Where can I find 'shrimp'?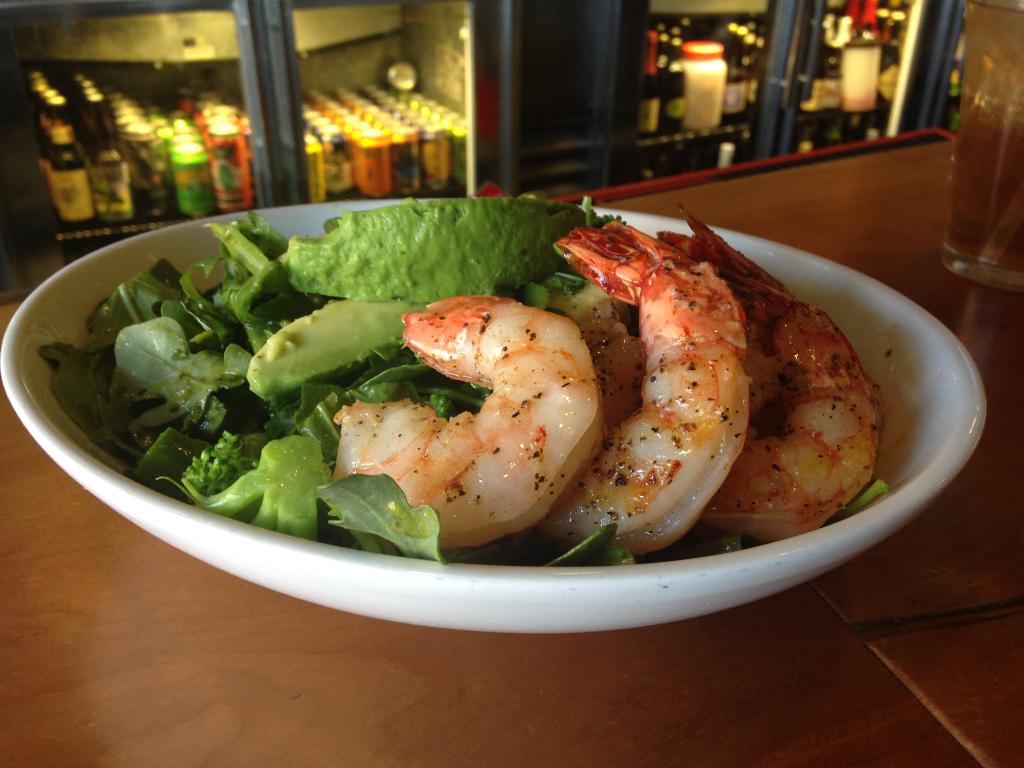
You can find it at 557,219,751,552.
